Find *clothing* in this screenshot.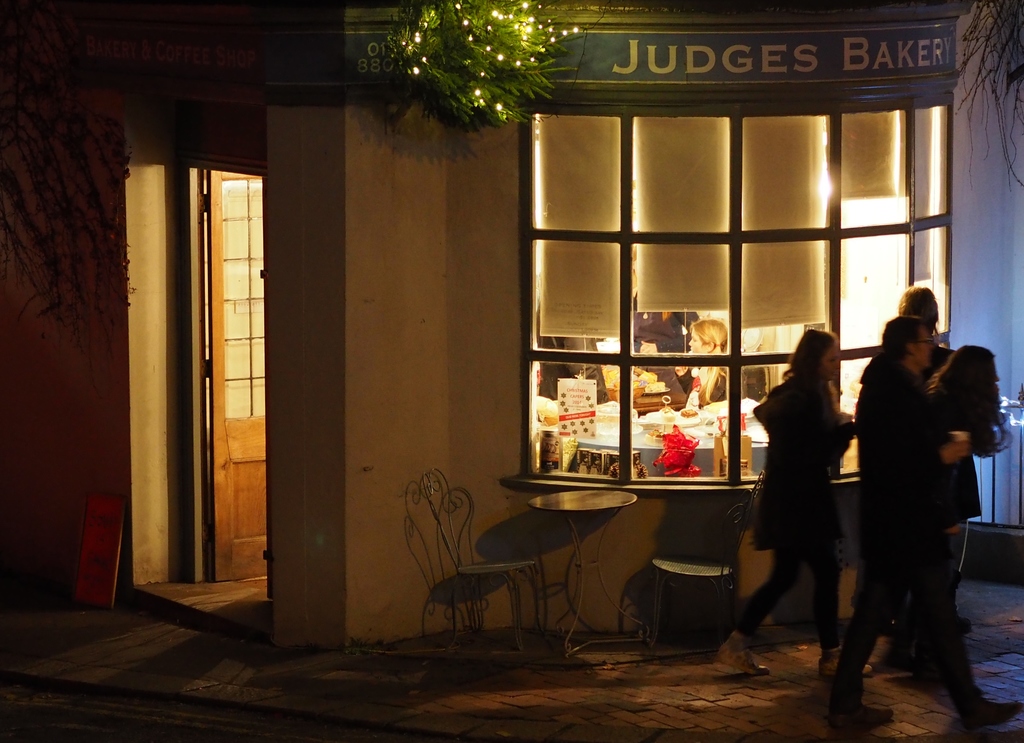
The bounding box for *clothing* is (x1=925, y1=339, x2=989, y2=629).
